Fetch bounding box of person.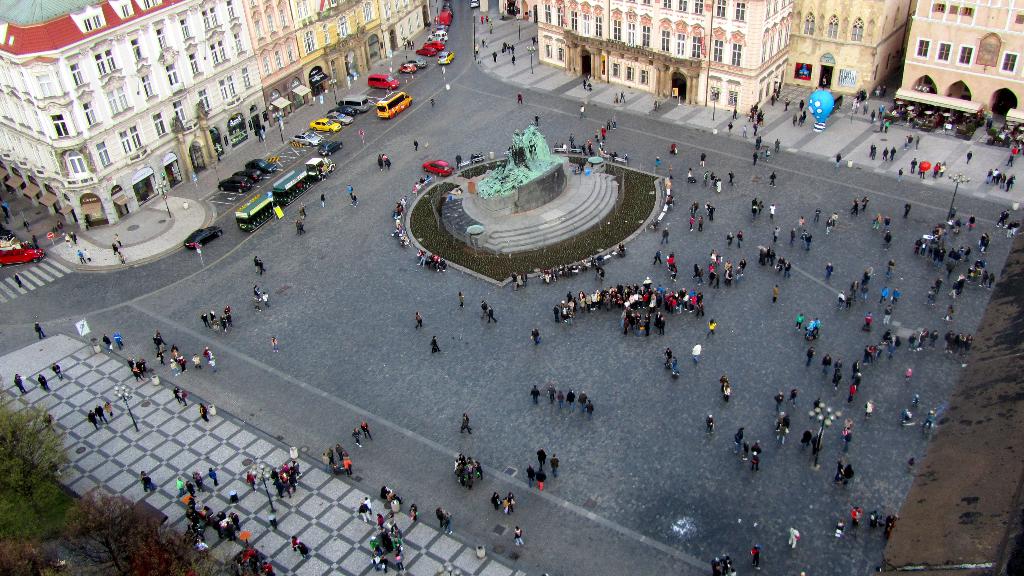
Bbox: locate(934, 164, 939, 173).
